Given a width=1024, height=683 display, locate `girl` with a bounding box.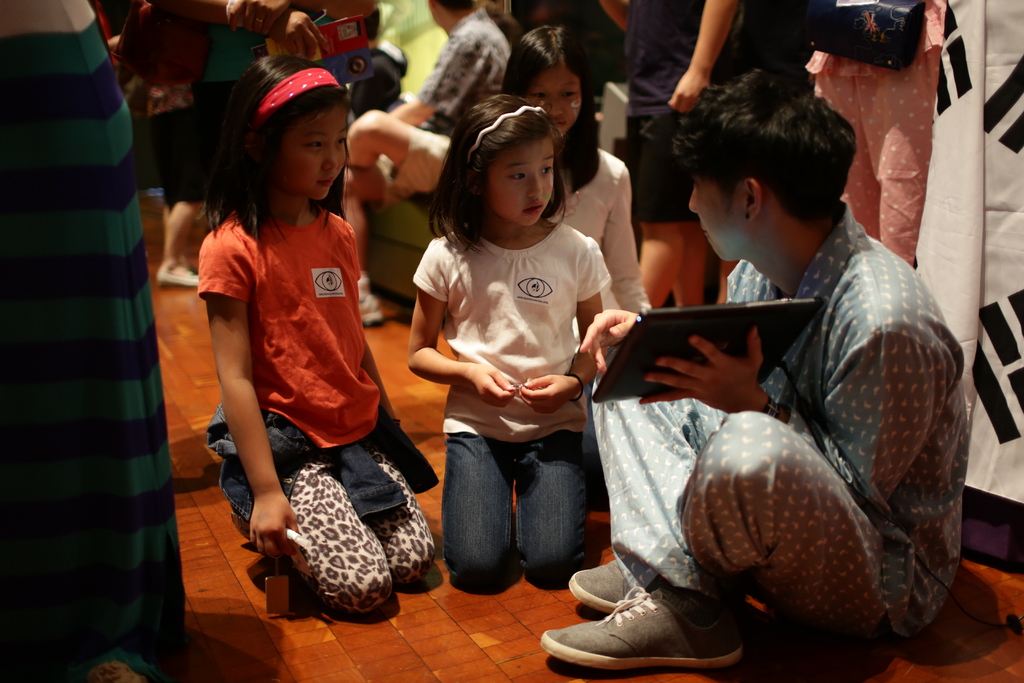
Located: [left=500, top=26, right=655, bottom=503].
